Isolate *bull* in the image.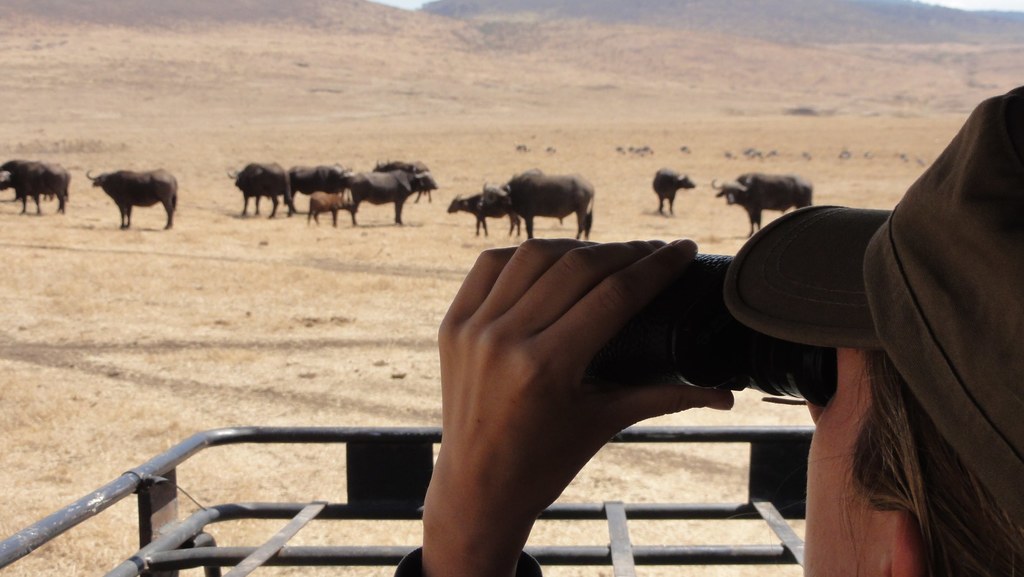
Isolated region: [x1=84, y1=167, x2=178, y2=233].
